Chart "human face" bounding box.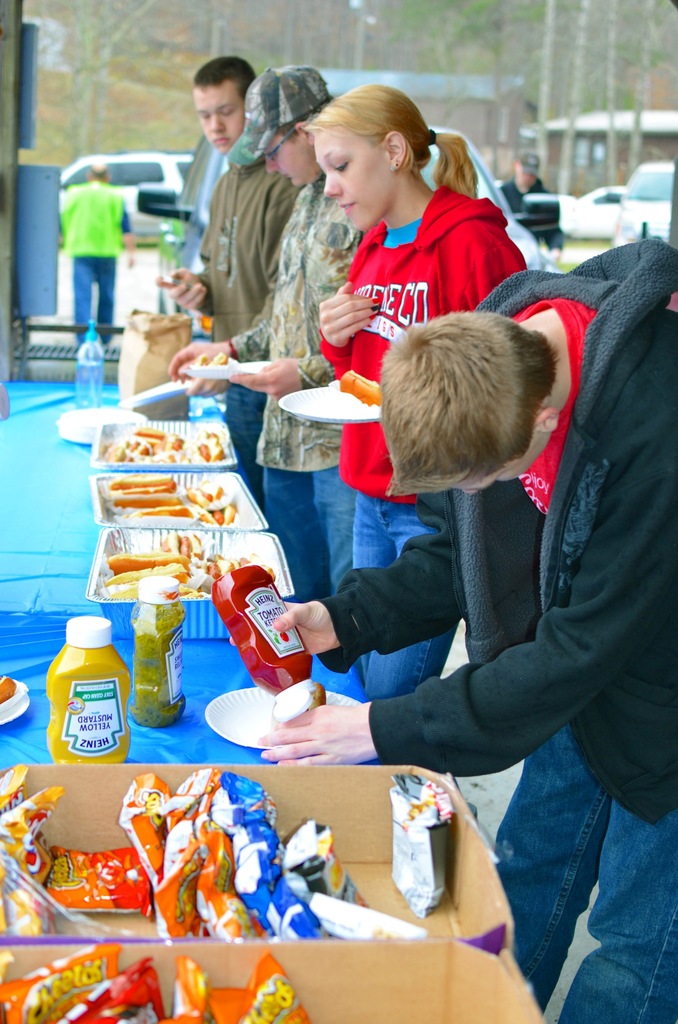
Charted: 191,87,248,155.
